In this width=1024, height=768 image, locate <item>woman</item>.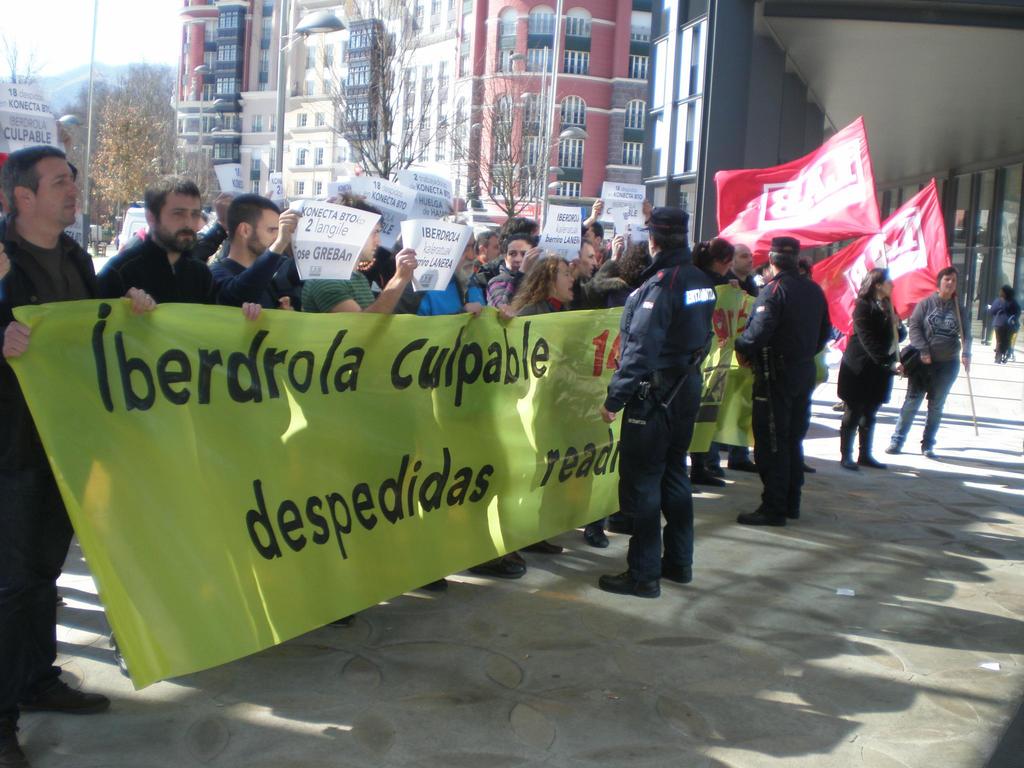
Bounding box: region(884, 266, 973, 461).
